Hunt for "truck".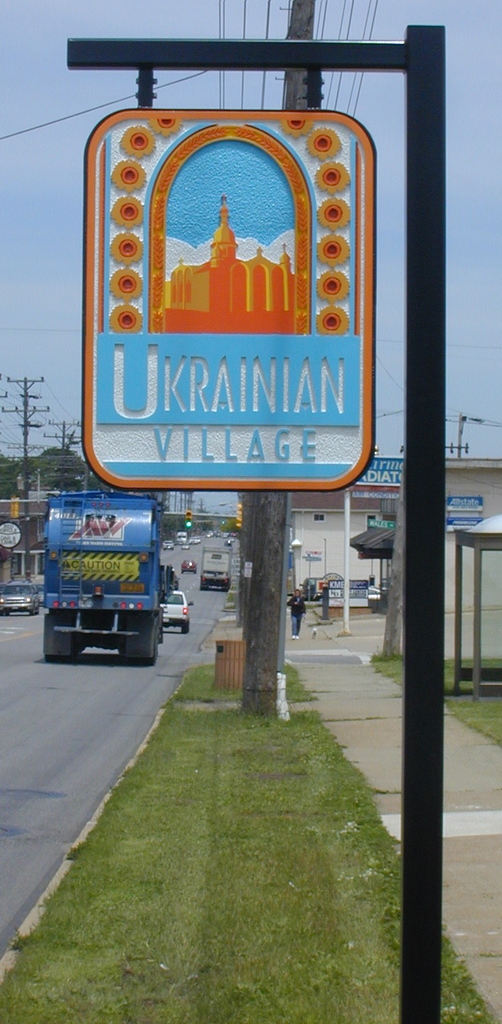
Hunted down at left=195, top=538, right=233, bottom=594.
